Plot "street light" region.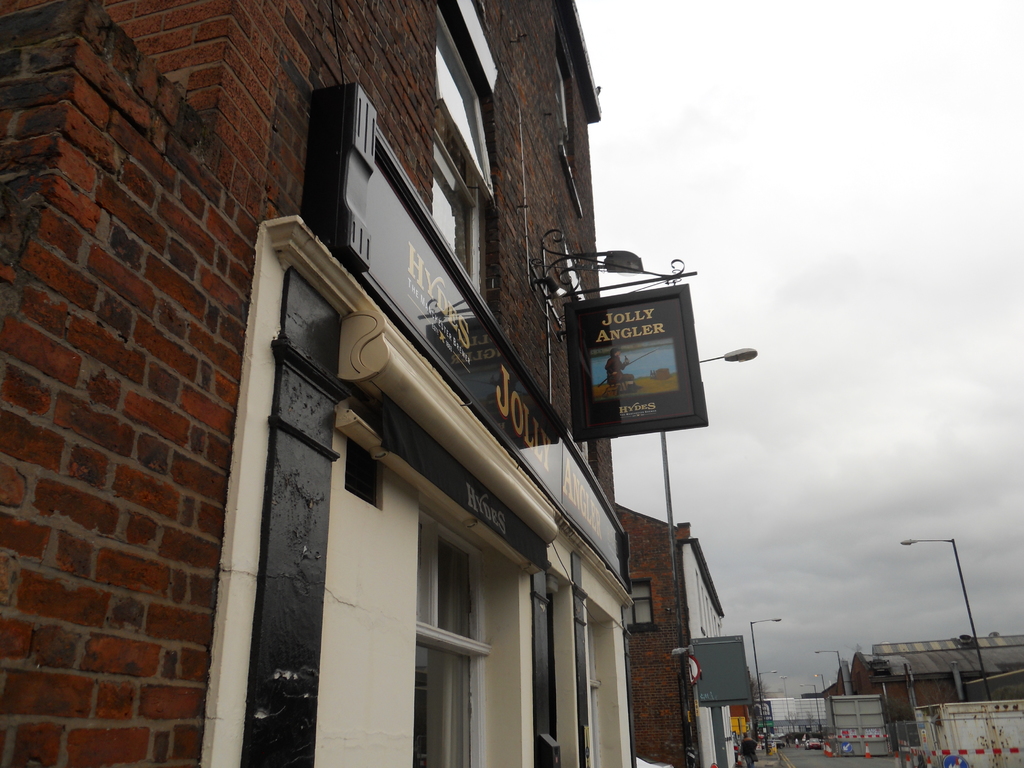
Plotted at (left=813, top=668, right=828, bottom=694).
